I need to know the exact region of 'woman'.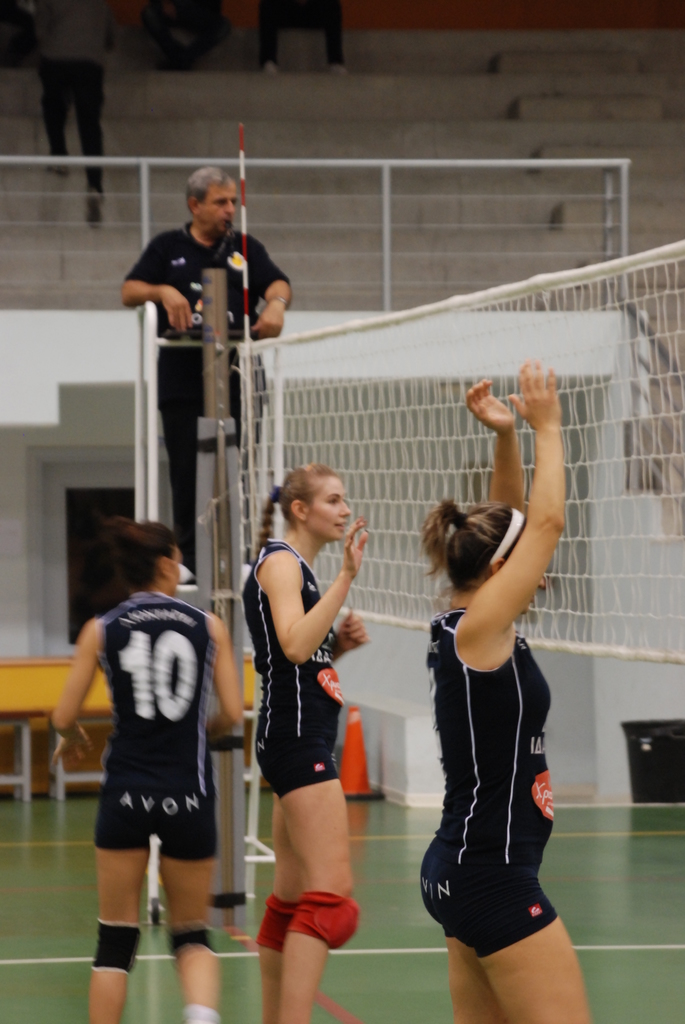
Region: bbox=[239, 408, 386, 1002].
